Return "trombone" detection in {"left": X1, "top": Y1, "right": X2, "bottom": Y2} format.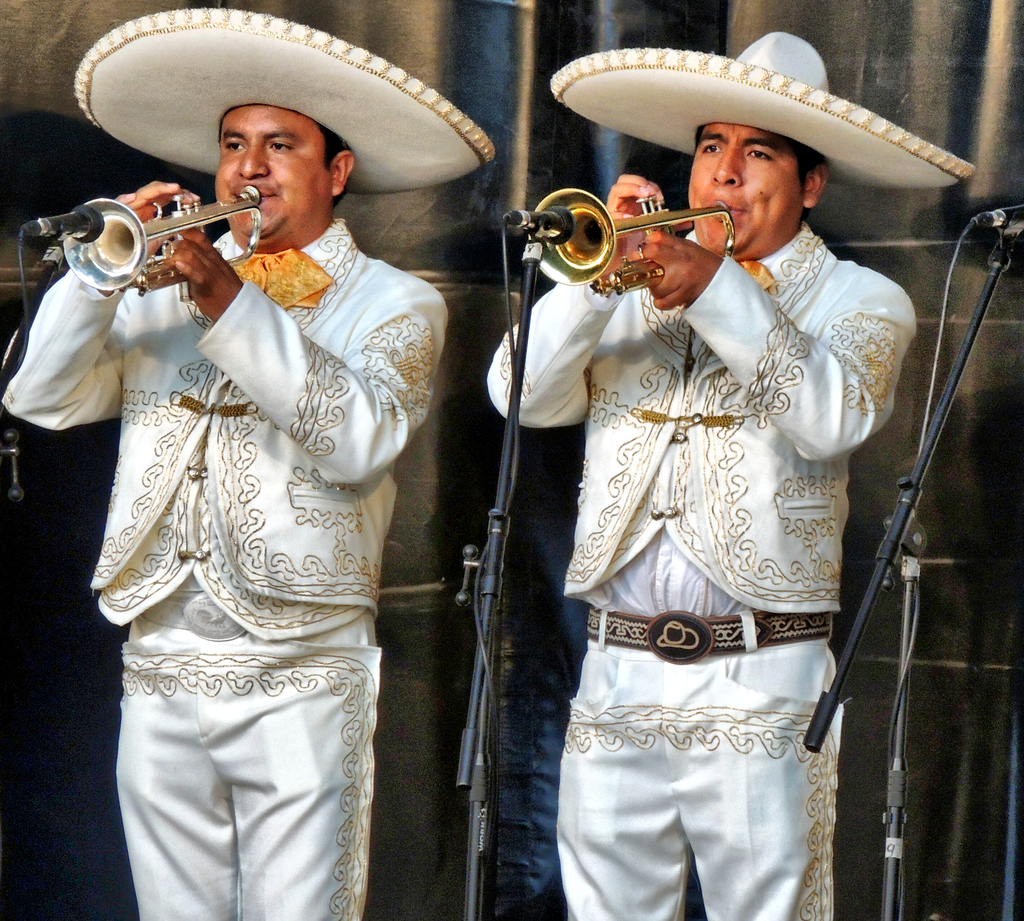
{"left": 543, "top": 180, "right": 748, "bottom": 290}.
